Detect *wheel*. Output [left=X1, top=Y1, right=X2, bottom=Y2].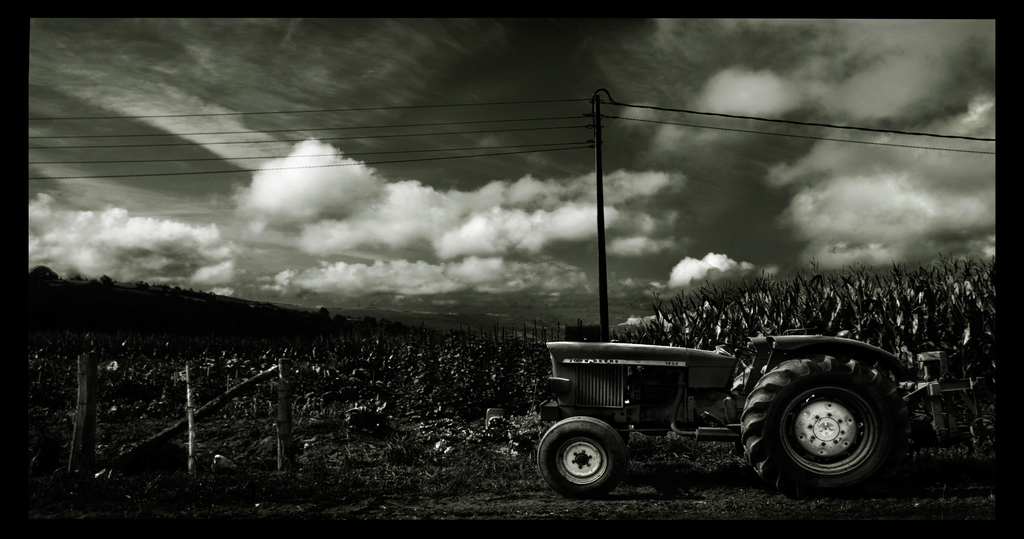
[left=535, top=414, right=627, bottom=501].
